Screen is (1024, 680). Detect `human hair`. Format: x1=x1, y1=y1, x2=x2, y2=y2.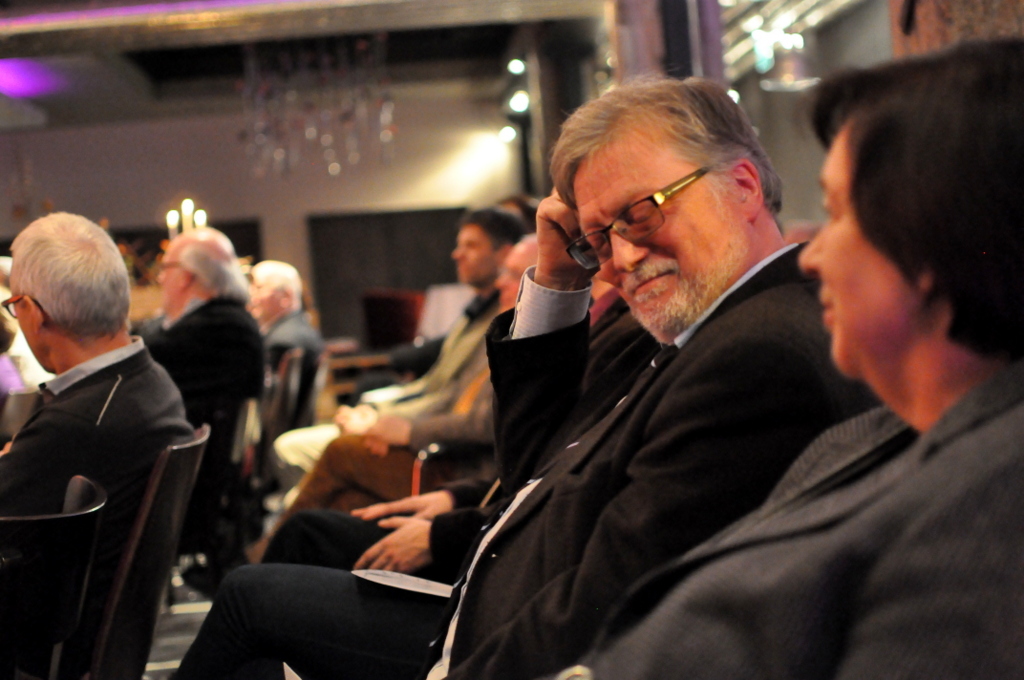
x1=252, y1=260, x2=298, y2=305.
